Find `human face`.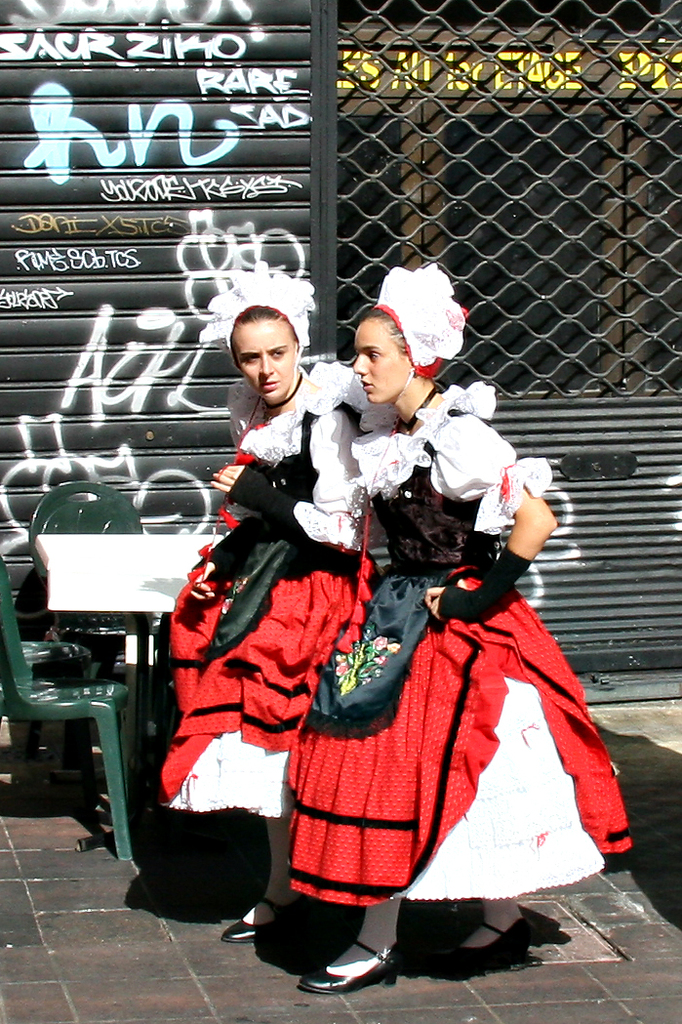
[x1=353, y1=313, x2=410, y2=406].
